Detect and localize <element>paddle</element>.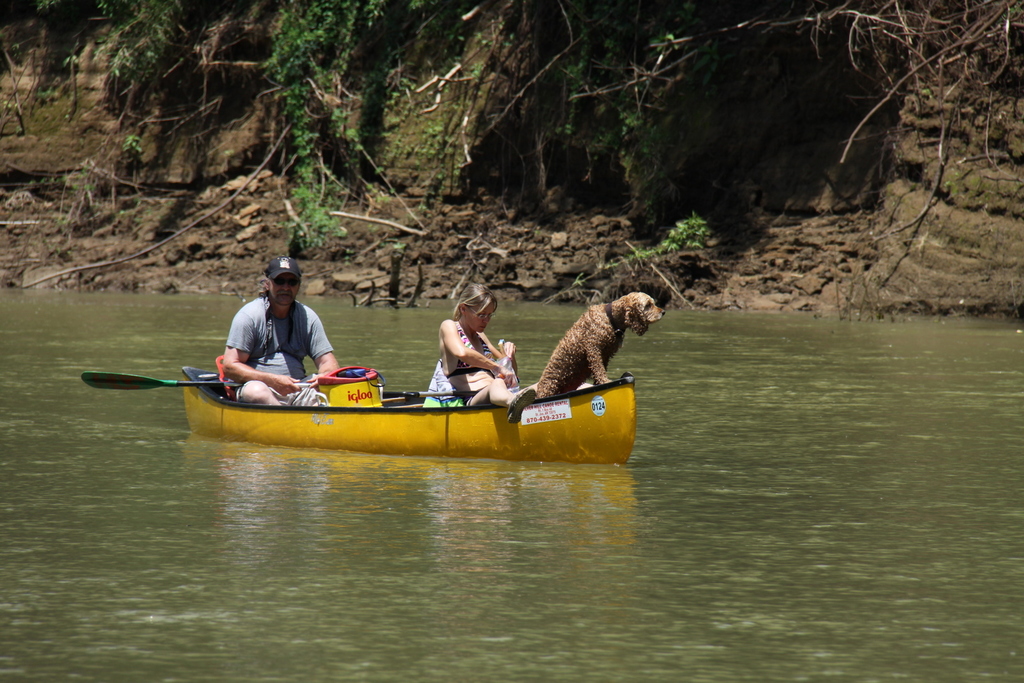
Localized at [x1=402, y1=389, x2=481, y2=398].
